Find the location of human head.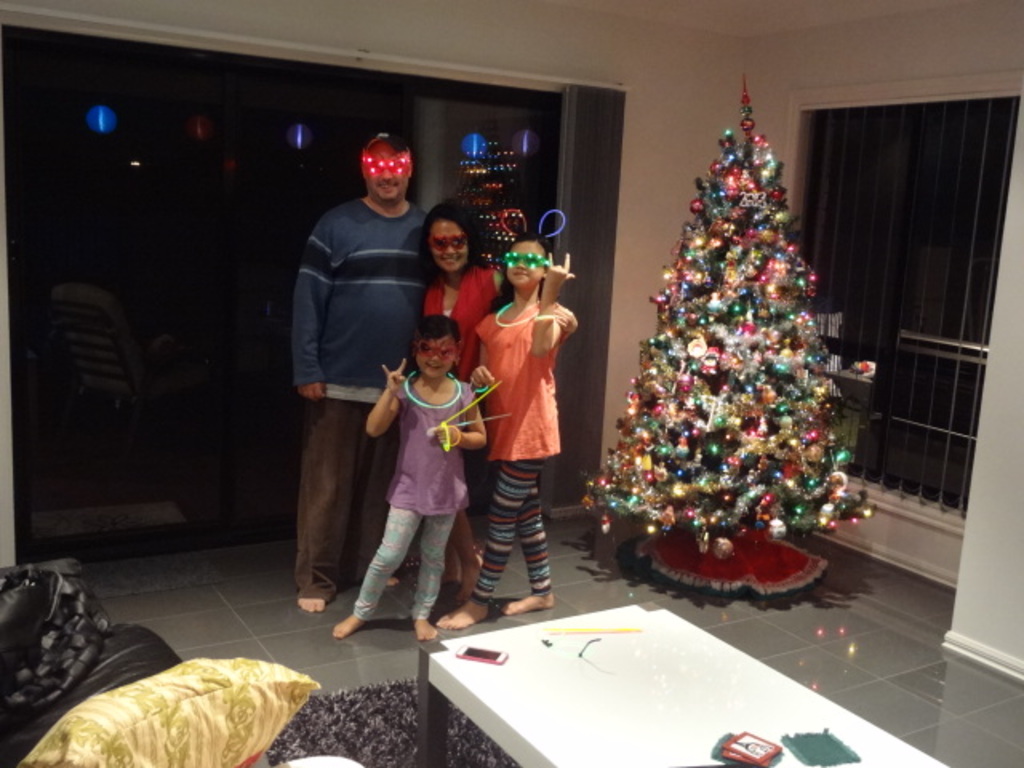
Location: 362 134 411 205.
